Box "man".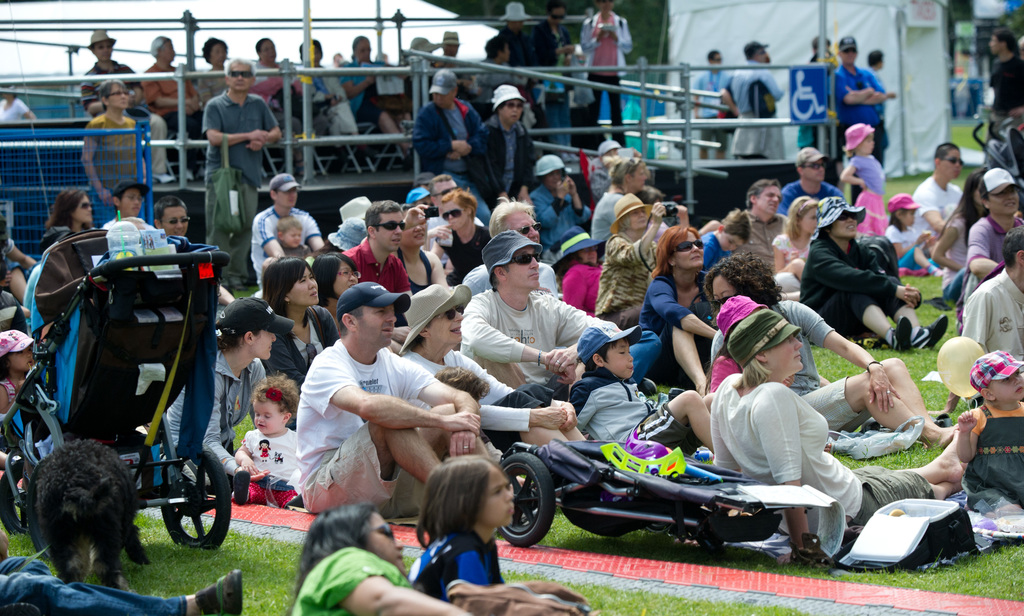
bbox(463, 228, 605, 385).
